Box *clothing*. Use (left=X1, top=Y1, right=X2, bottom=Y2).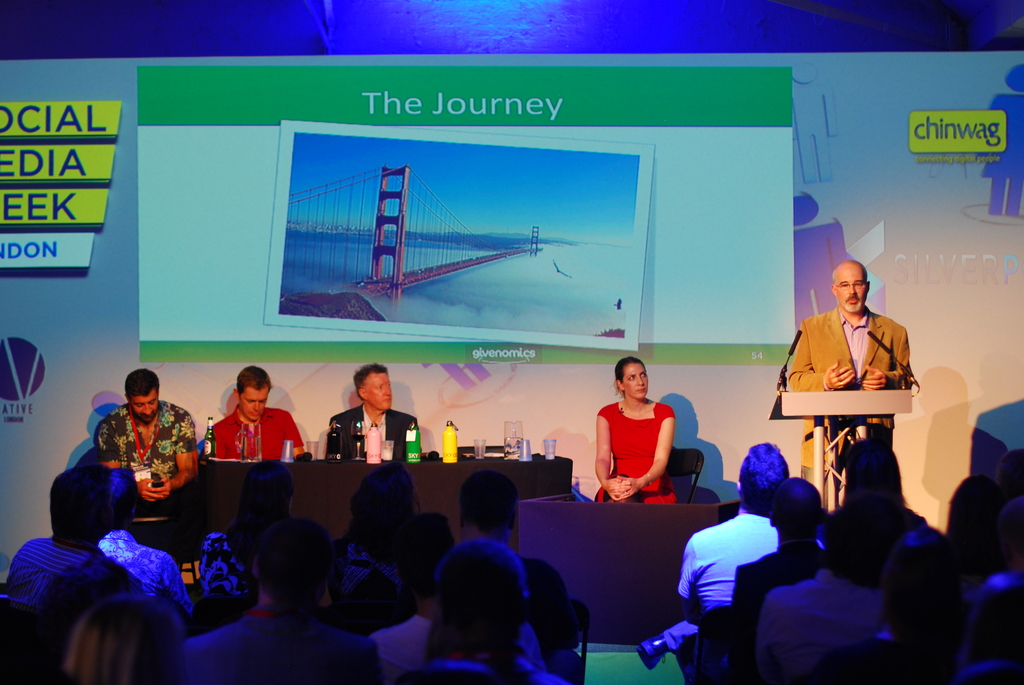
(left=787, top=306, right=908, bottom=516).
